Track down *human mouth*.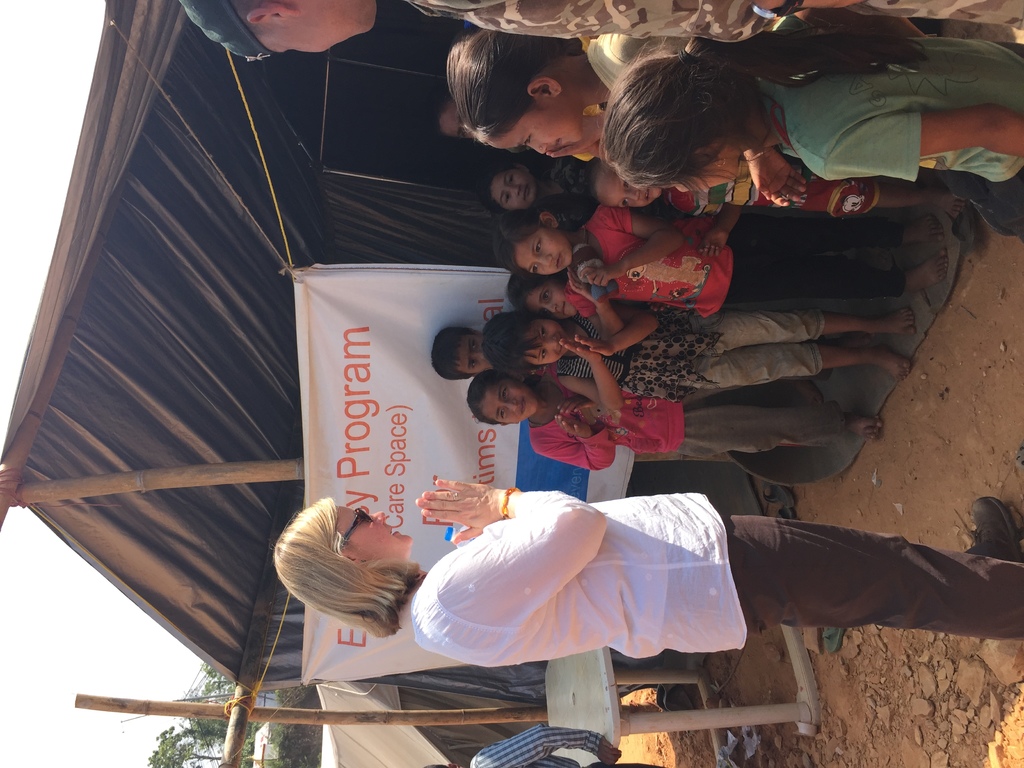
Tracked to left=552, top=252, right=567, bottom=271.
